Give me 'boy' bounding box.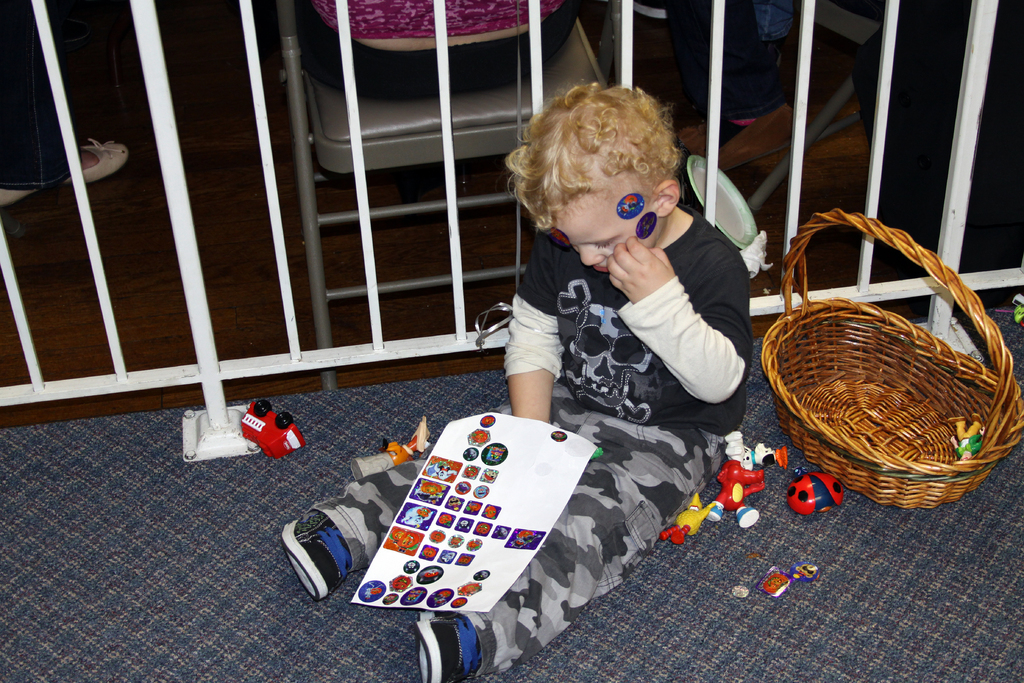
bbox=(278, 73, 756, 682).
